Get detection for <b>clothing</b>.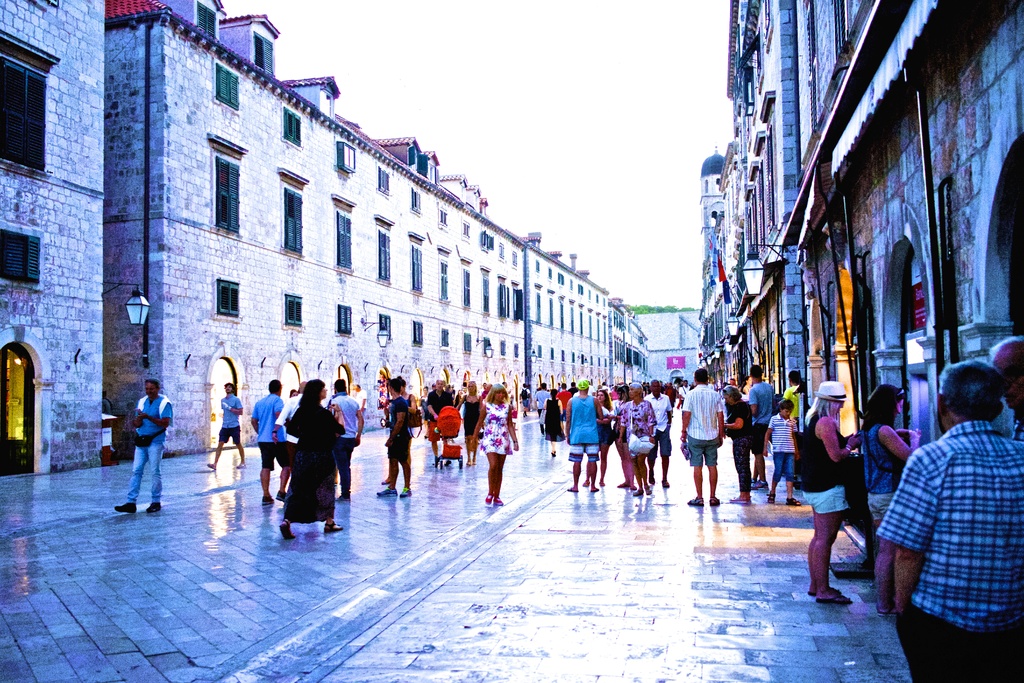
Detection: crop(746, 375, 781, 446).
